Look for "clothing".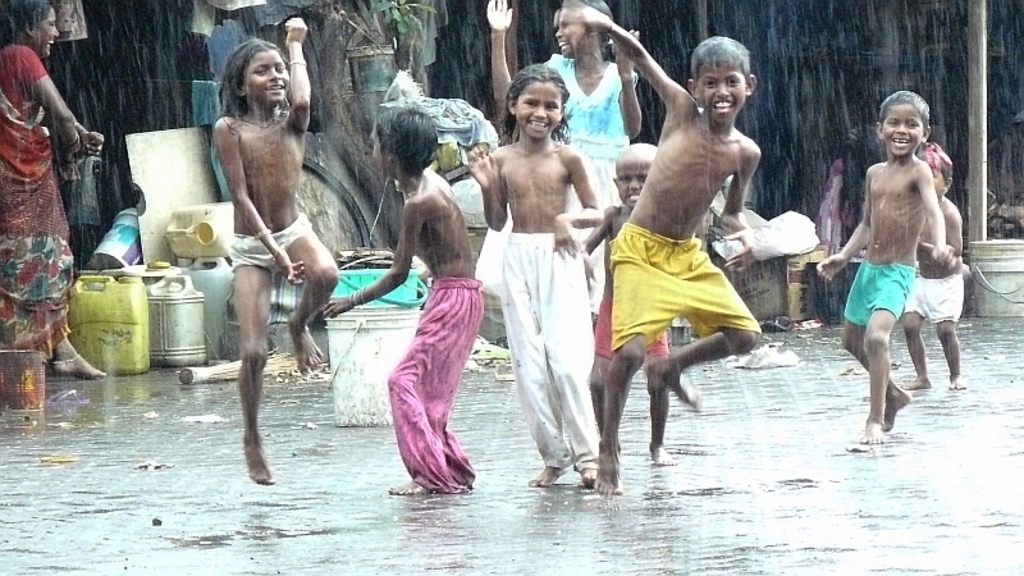
Found: 0, 45, 68, 352.
